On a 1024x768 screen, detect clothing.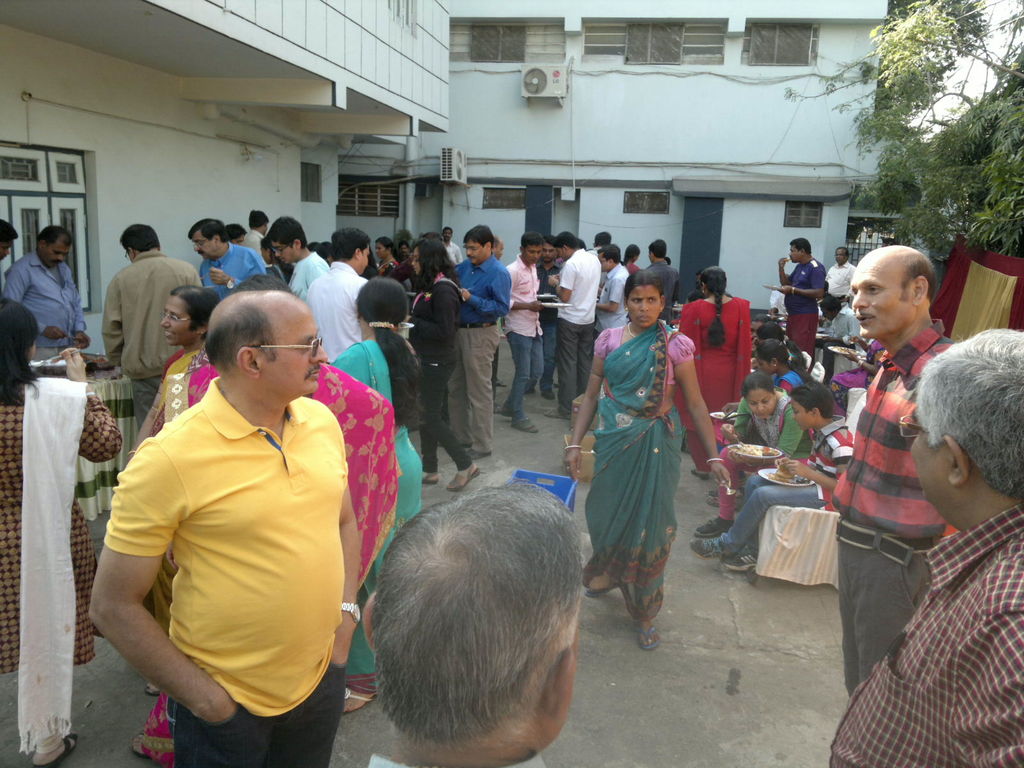
(left=99, top=373, right=340, bottom=764).
